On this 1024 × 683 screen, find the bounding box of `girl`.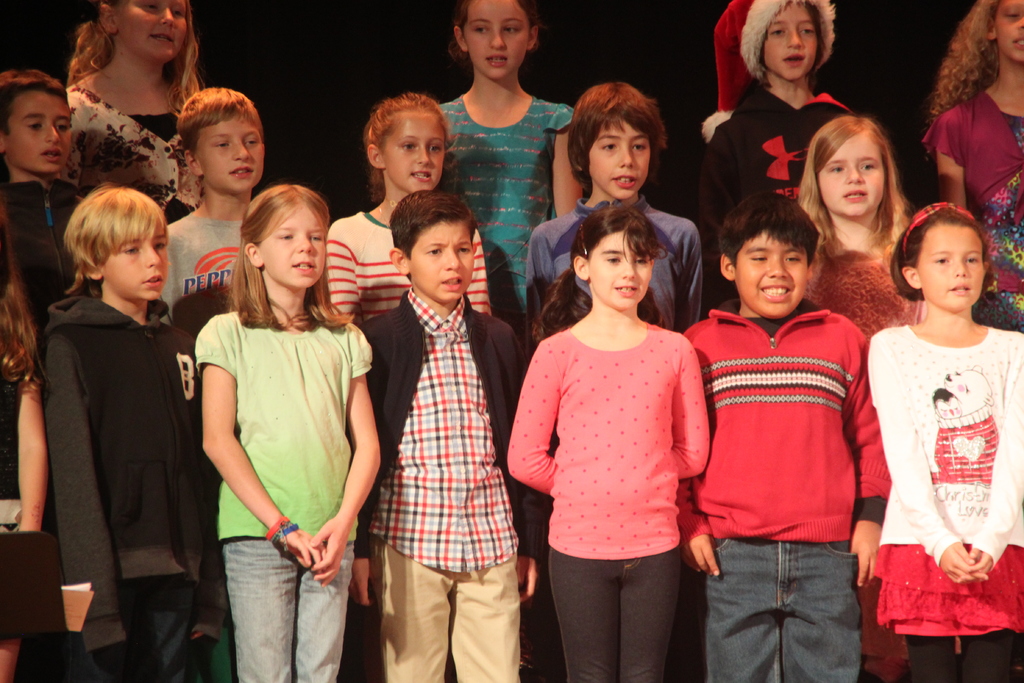
Bounding box: bbox(860, 196, 1023, 682).
